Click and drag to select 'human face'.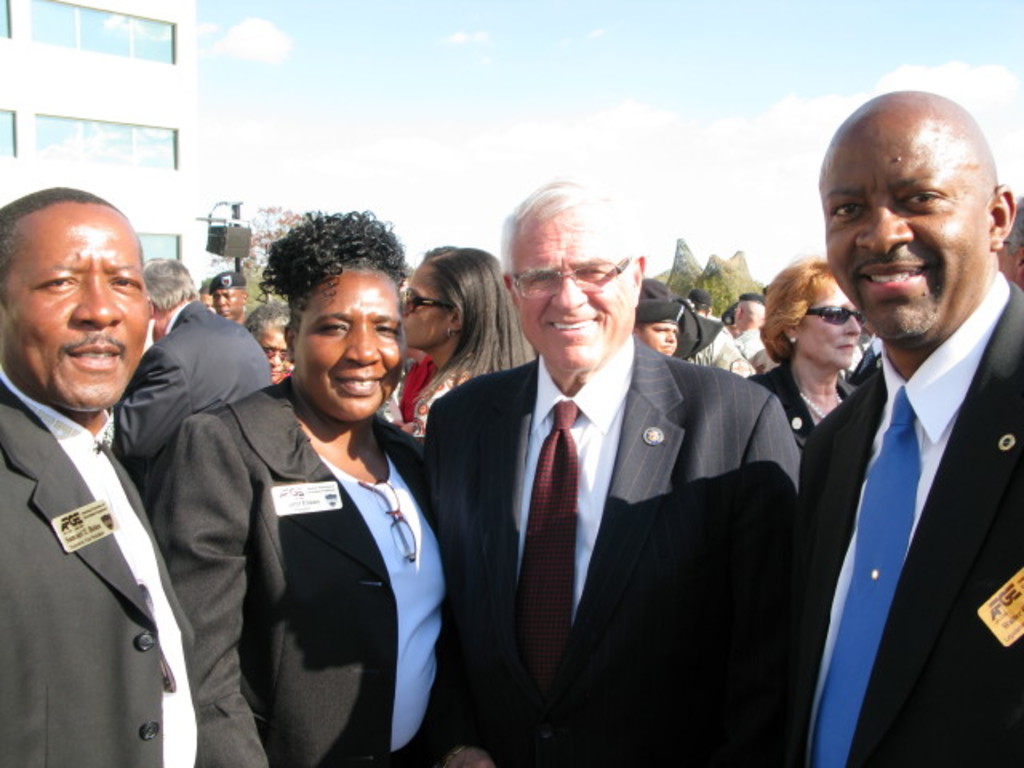
Selection: left=291, top=270, right=402, bottom=421.
